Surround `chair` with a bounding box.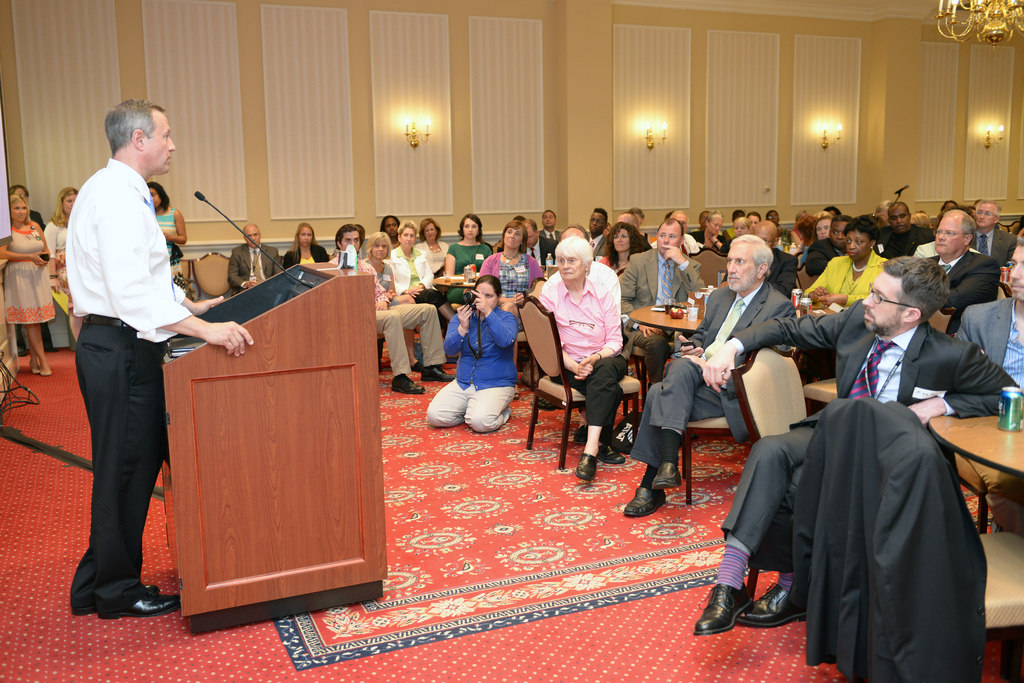
x1=674, y1=331, x2=805, y2=505.
